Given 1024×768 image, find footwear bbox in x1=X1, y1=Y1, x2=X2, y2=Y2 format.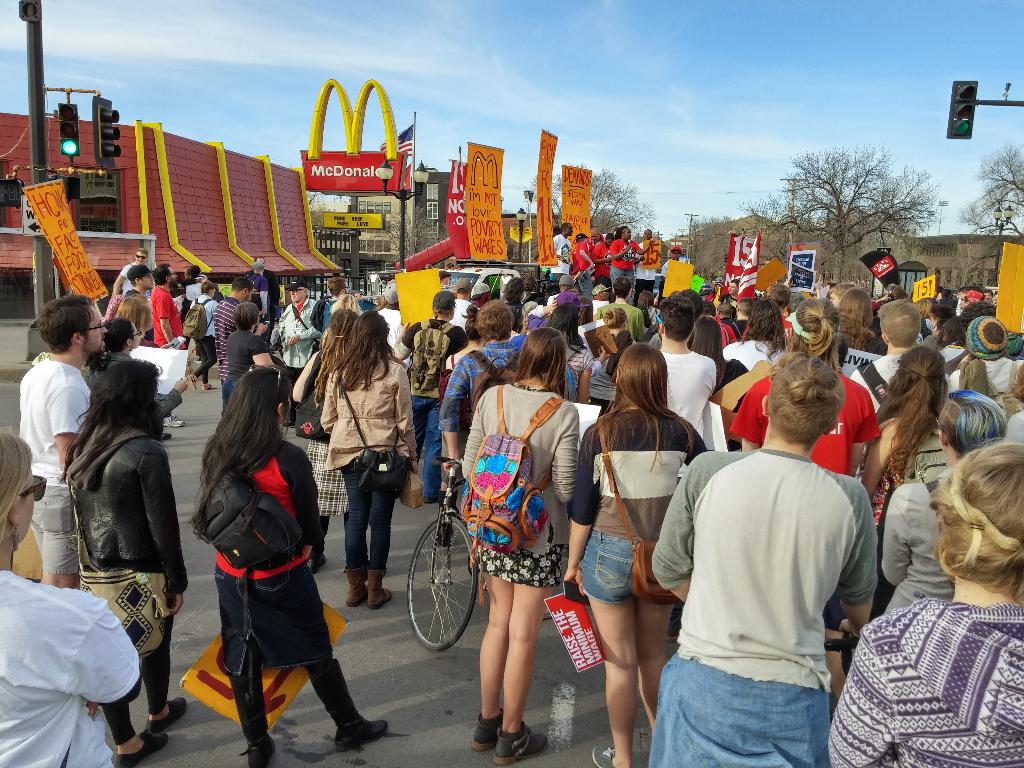
x1=361, y1=568, x2=393, y2=606.
